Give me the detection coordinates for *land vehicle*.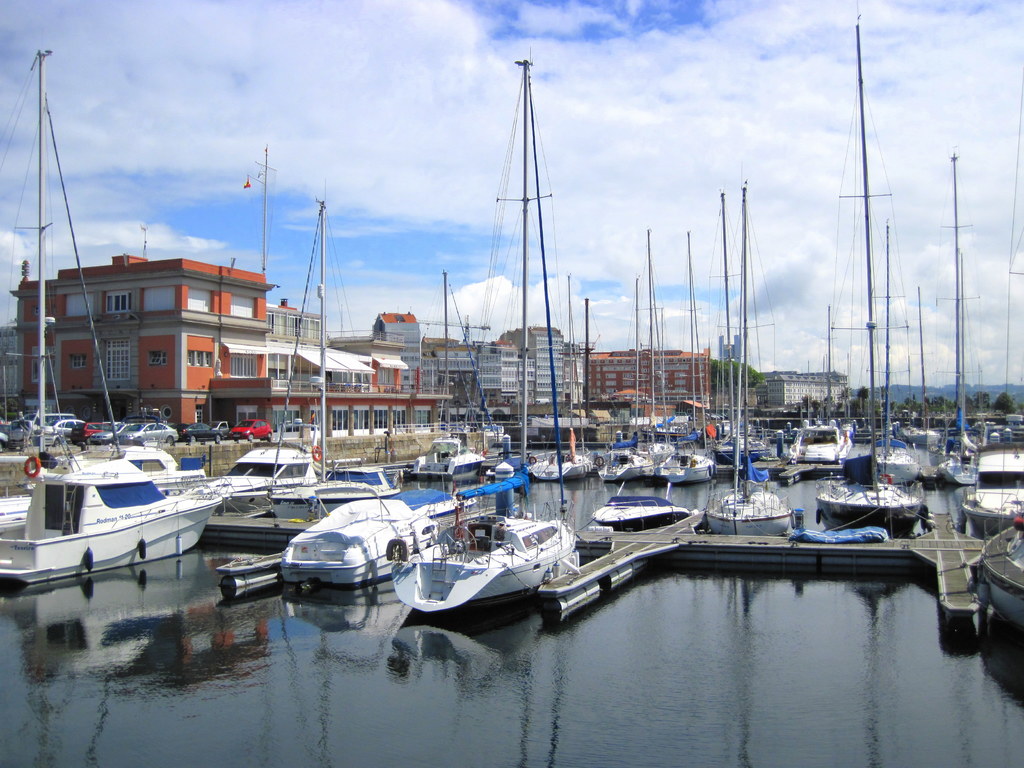
crop(42, 417, 79, 437).
